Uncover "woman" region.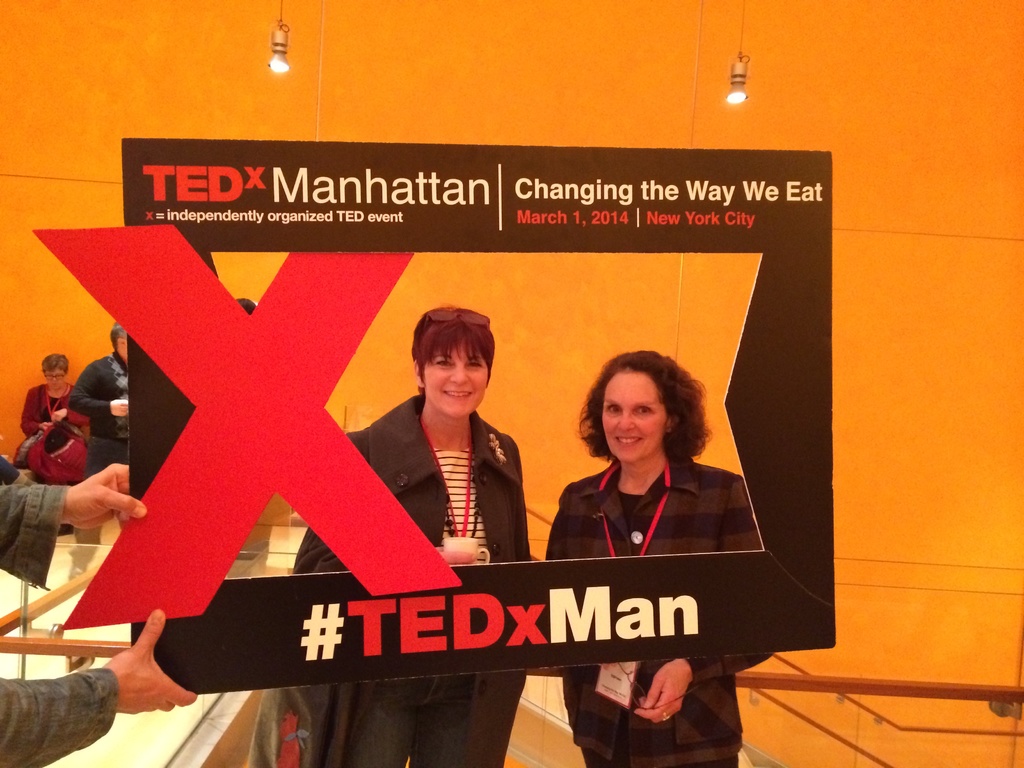
Uncovered: 545/342/763/767.
